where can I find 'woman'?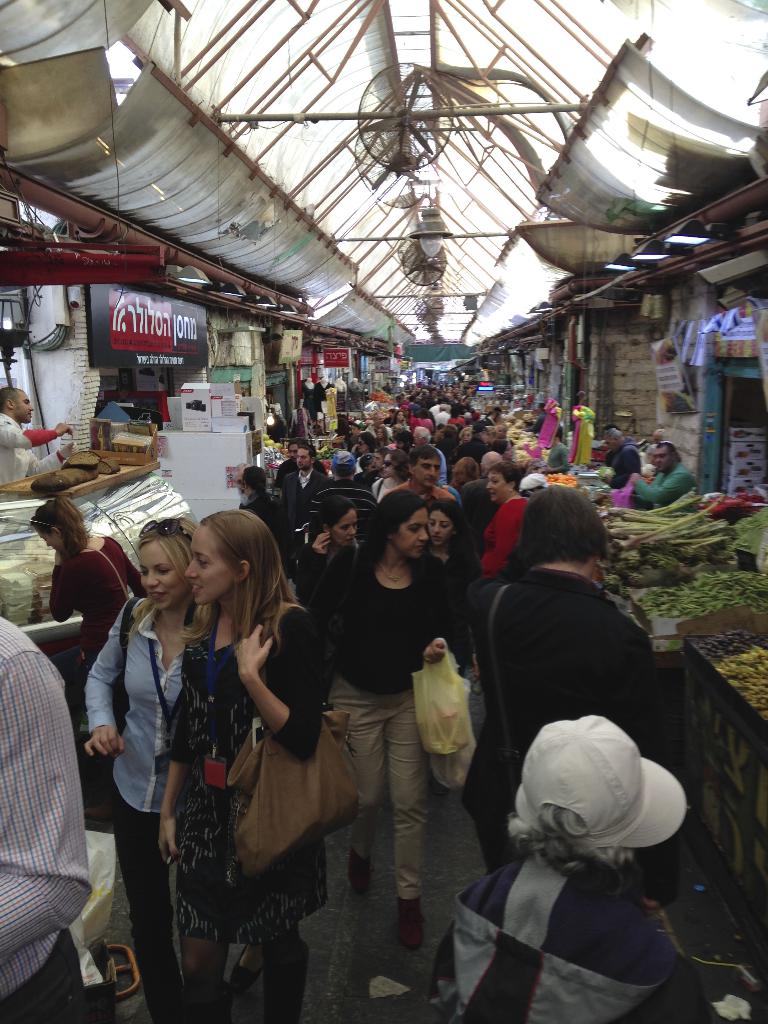
You can find it at <region>83, 513, 195, 1015</region>.
